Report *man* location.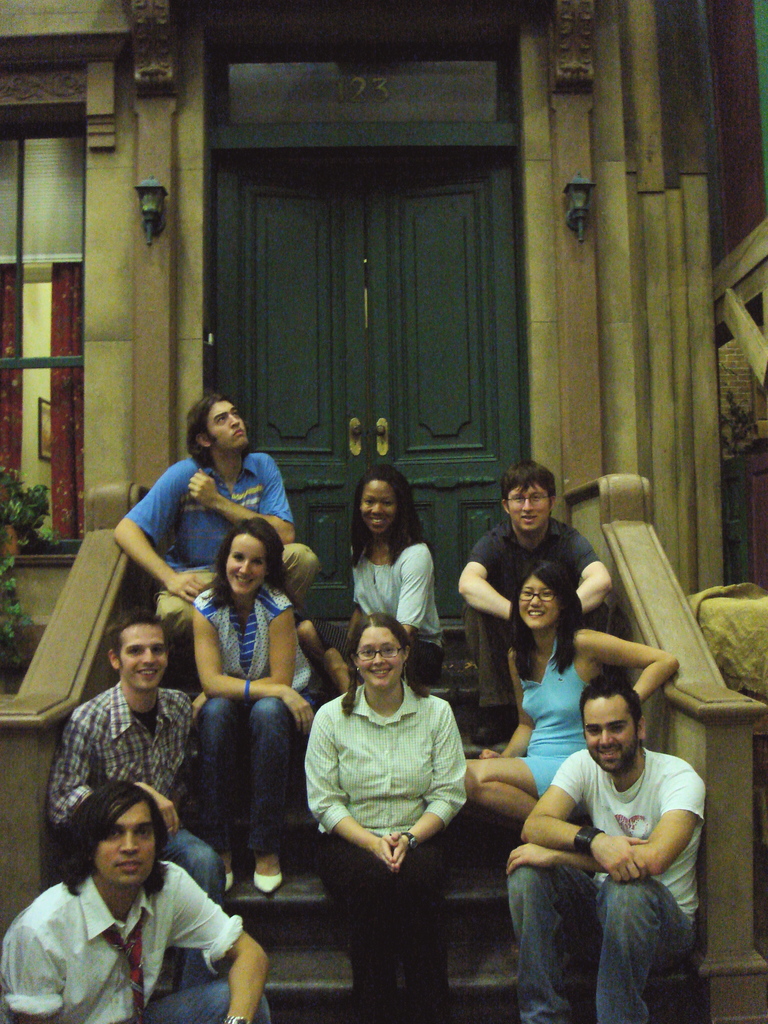
Report: bbox=[1, 778, 272, 1023].
